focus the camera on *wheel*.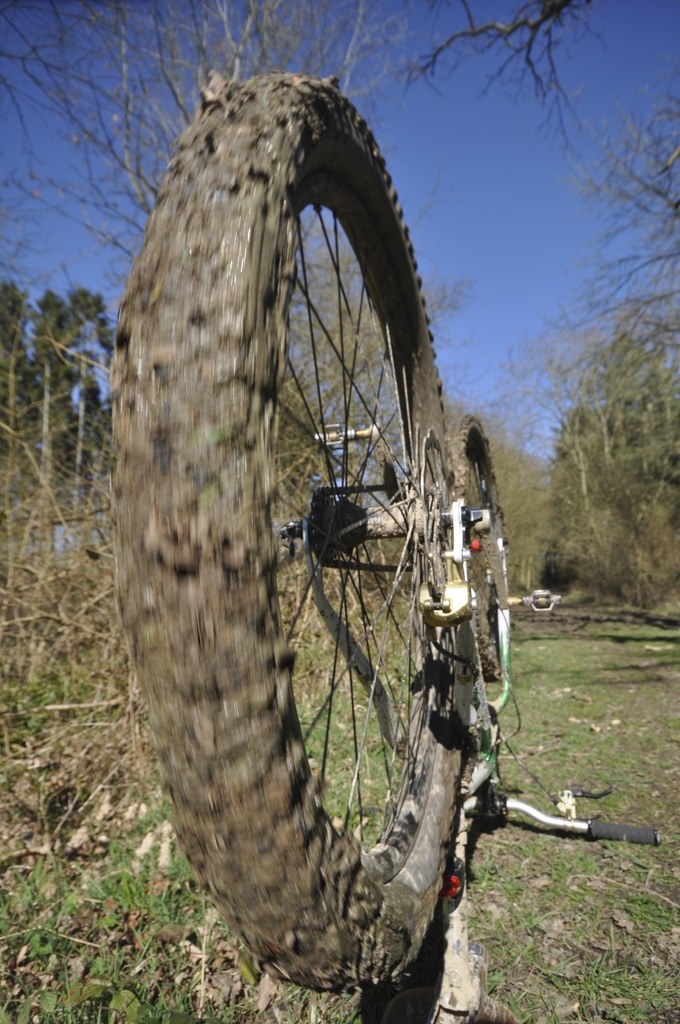
Focus region: box(108, 70, 471, 995).
